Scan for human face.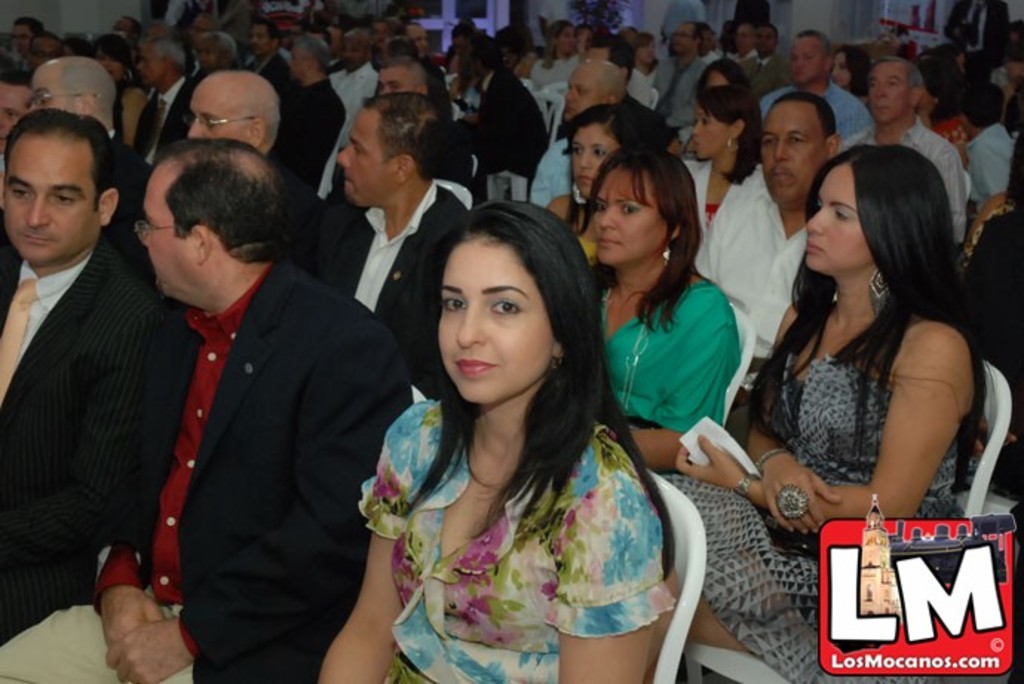
Scan result: [x1=135, y1=47, x2=165, y2=86].
